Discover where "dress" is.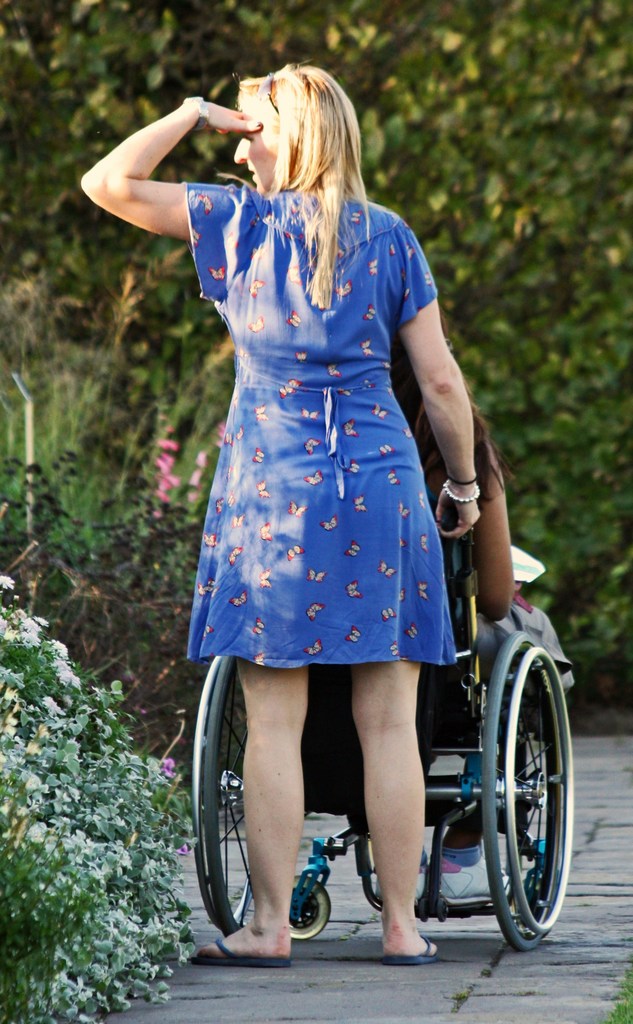
Discovered at 175 185 461 671.
